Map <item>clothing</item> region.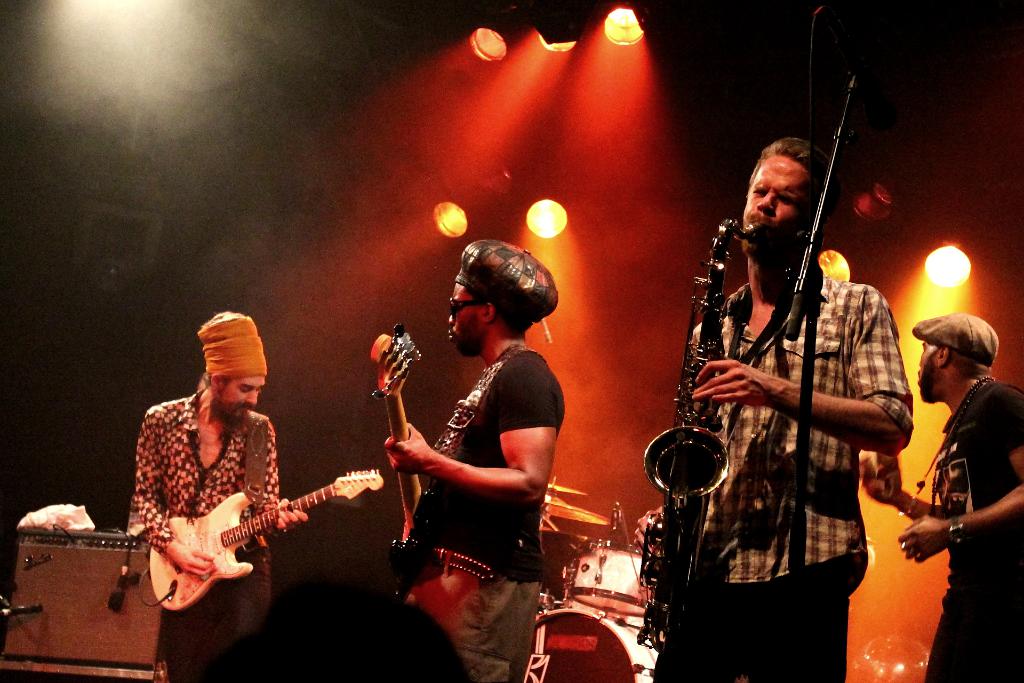
Mapped to [left=135, top=390, right=273, bottom=565].
